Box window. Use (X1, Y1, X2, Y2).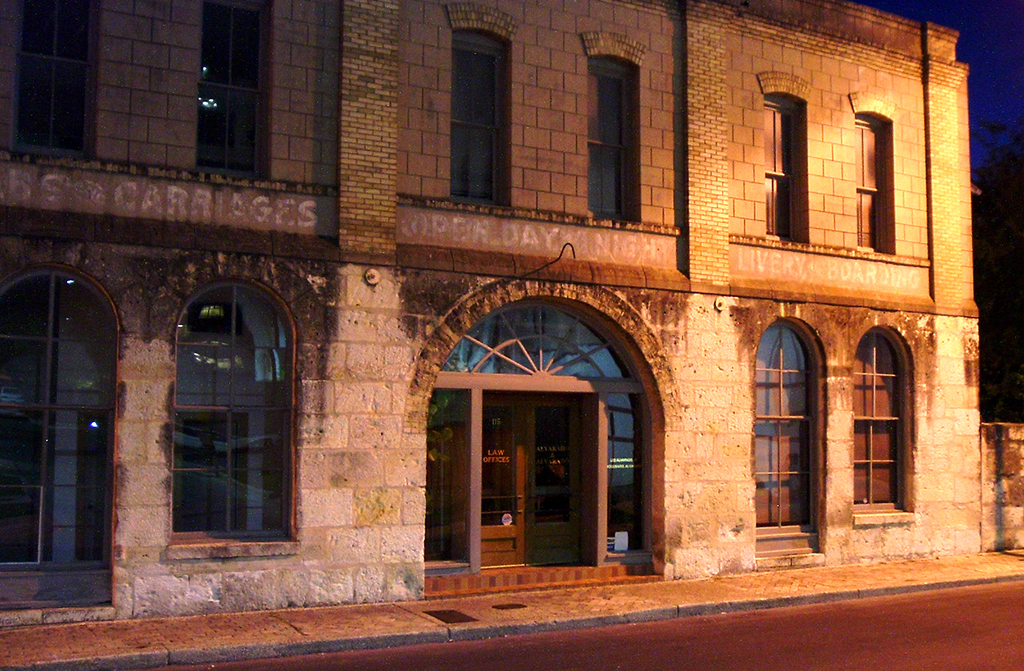
(6, 0, 96, 160).
